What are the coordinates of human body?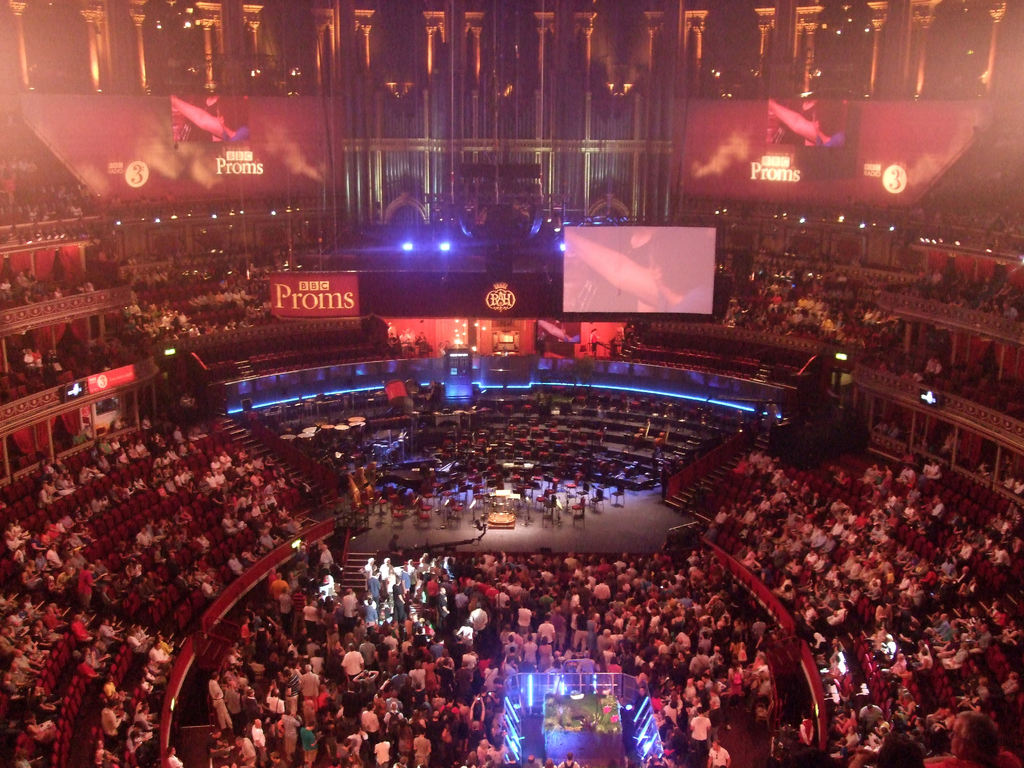
<box>522,636,545,672</box>.
